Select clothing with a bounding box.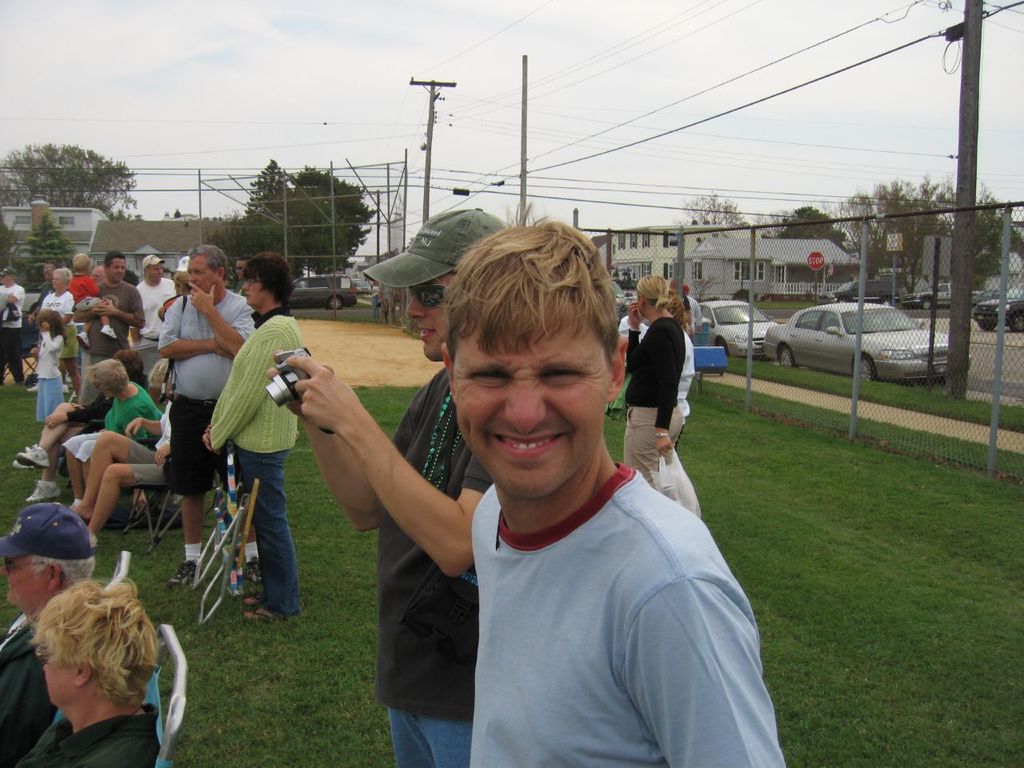
669:334:697:449.
